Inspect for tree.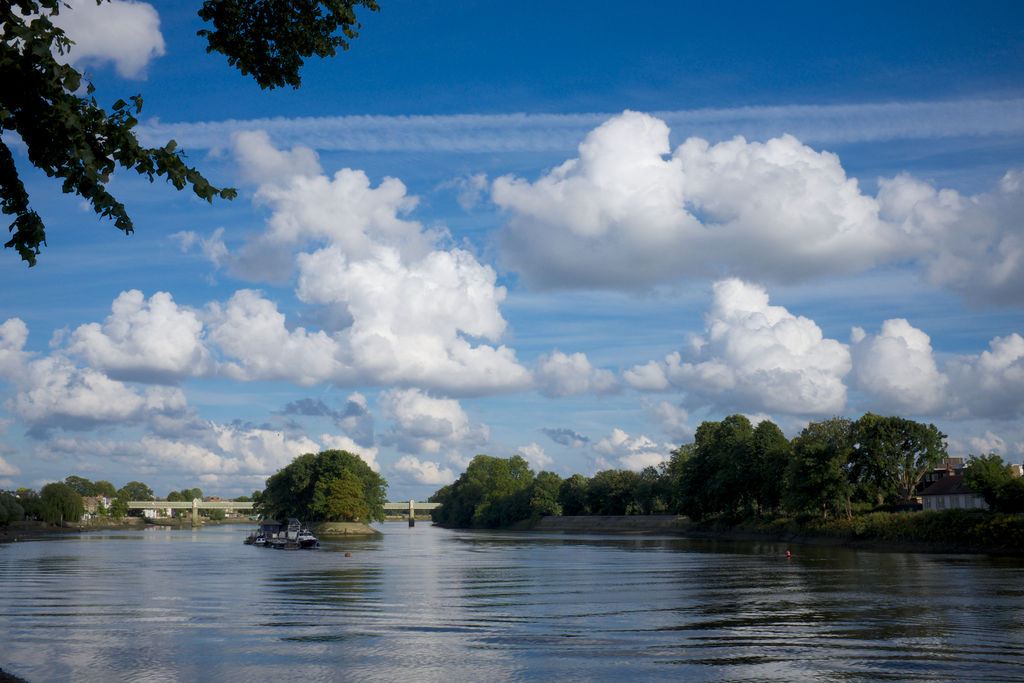
Inspection: 33 482 74 514.
